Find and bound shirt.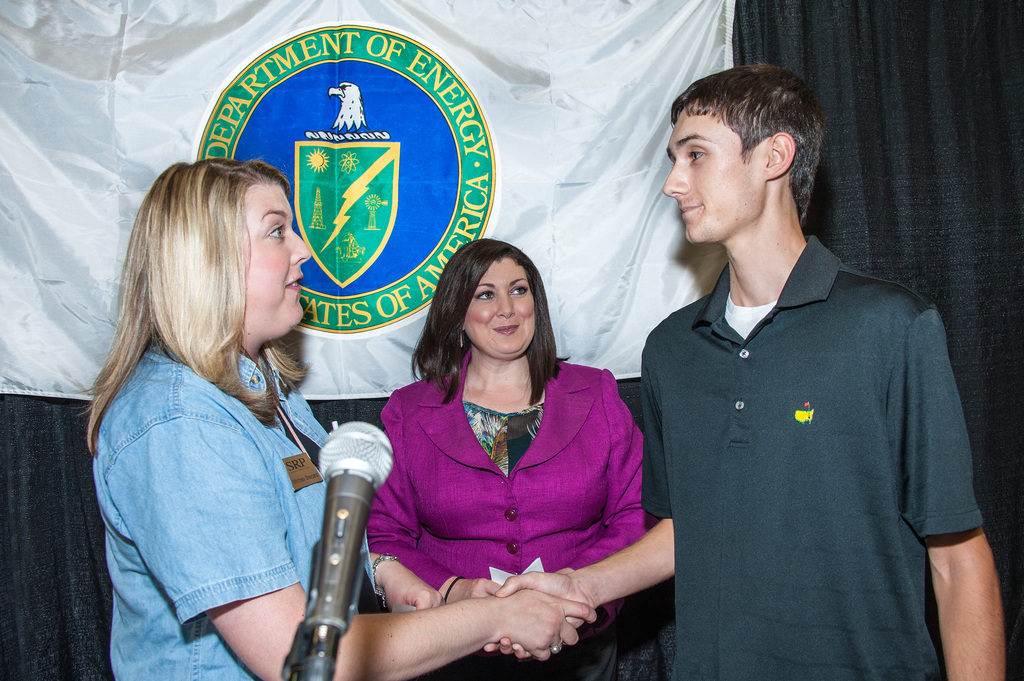
Bound: (92,355,371,679).
